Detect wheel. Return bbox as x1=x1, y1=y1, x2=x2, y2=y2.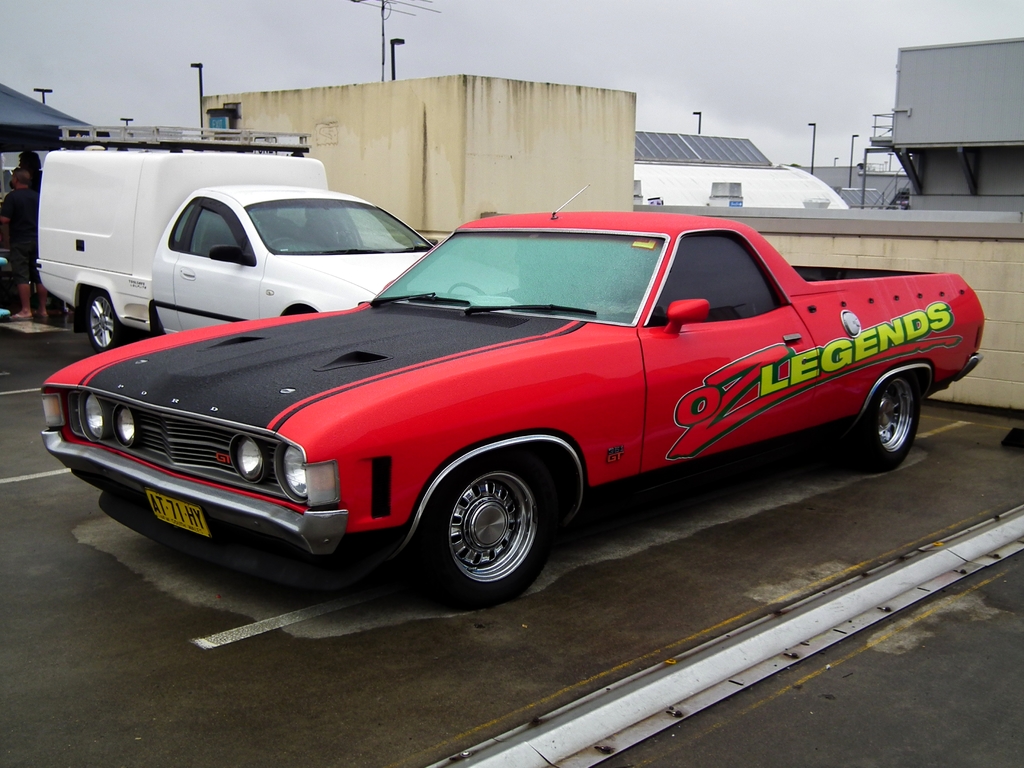
x1=450, y1=280, x2=483, y2=297.
